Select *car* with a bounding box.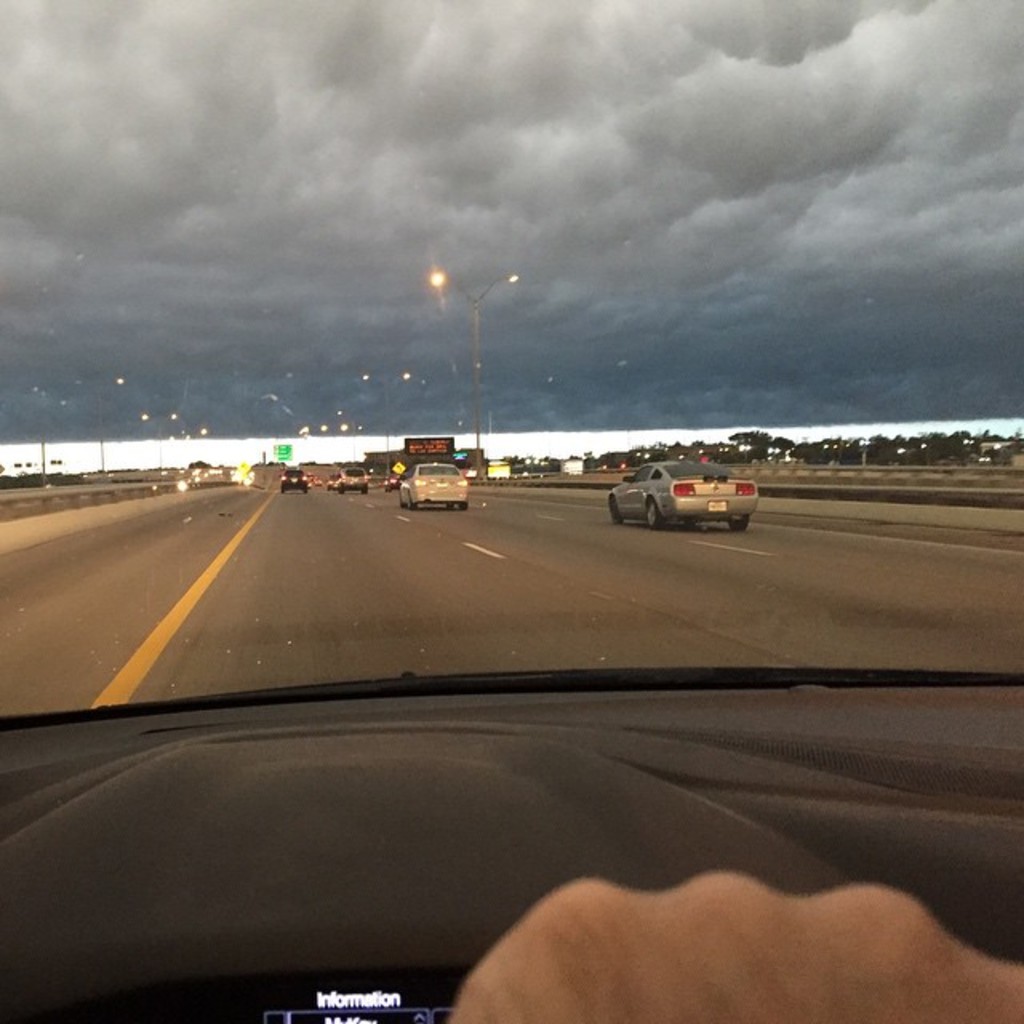
(x1=613, y1=458, x2=789, y2=534).
